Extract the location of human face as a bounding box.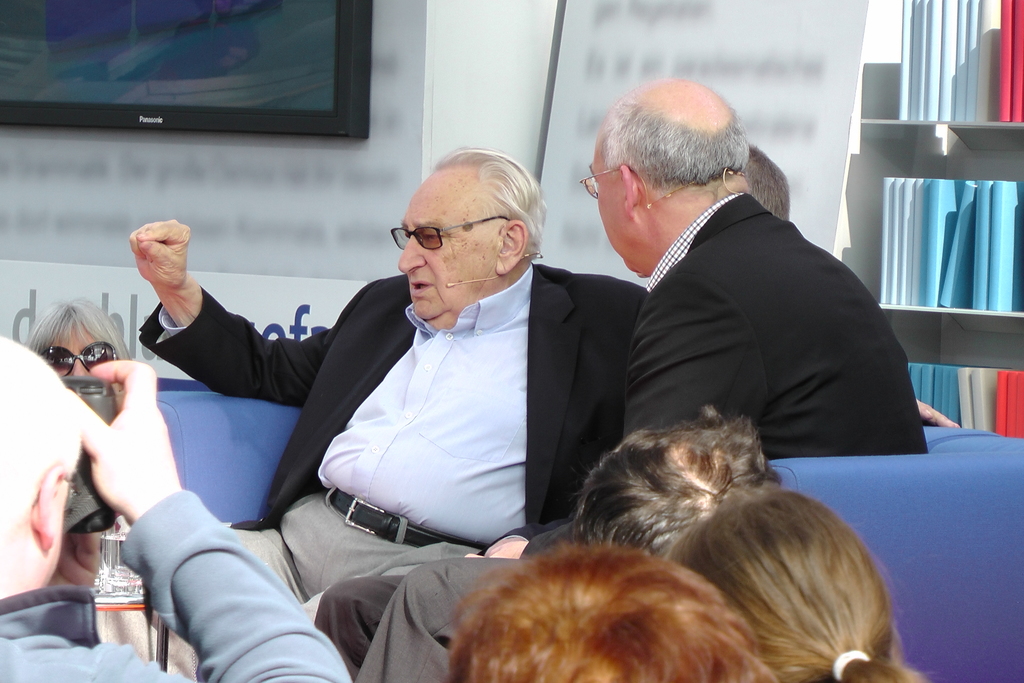
l=44, t=325, r=105, b=374.
